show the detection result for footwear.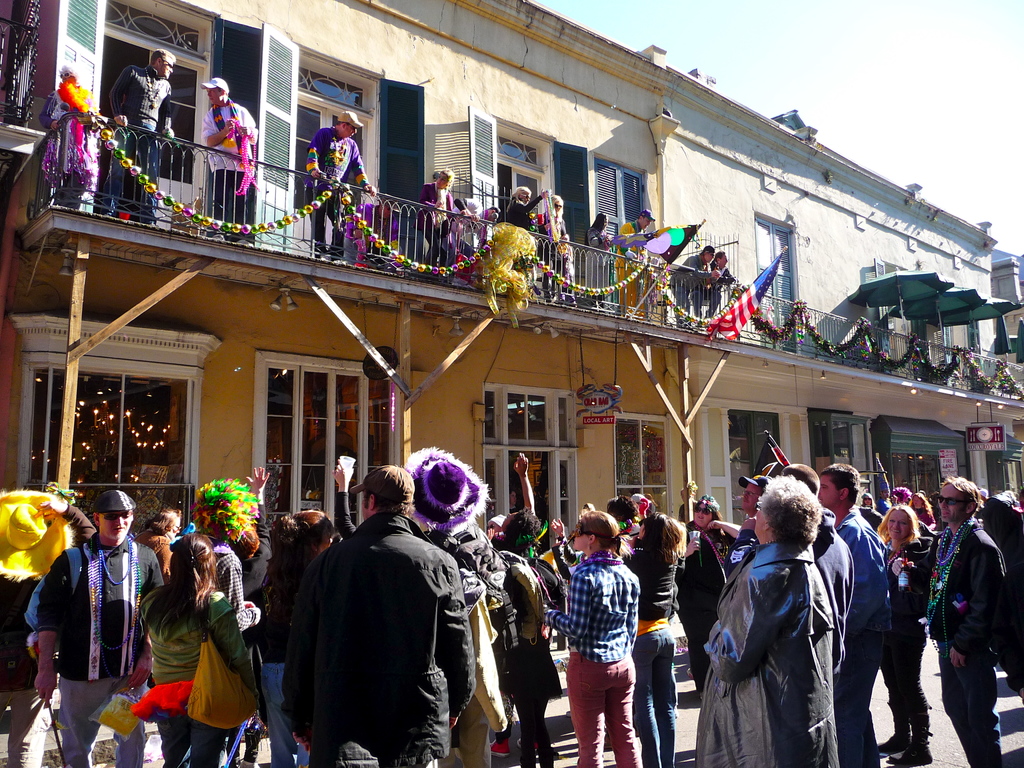
crop(238, 760, 257, 767).
